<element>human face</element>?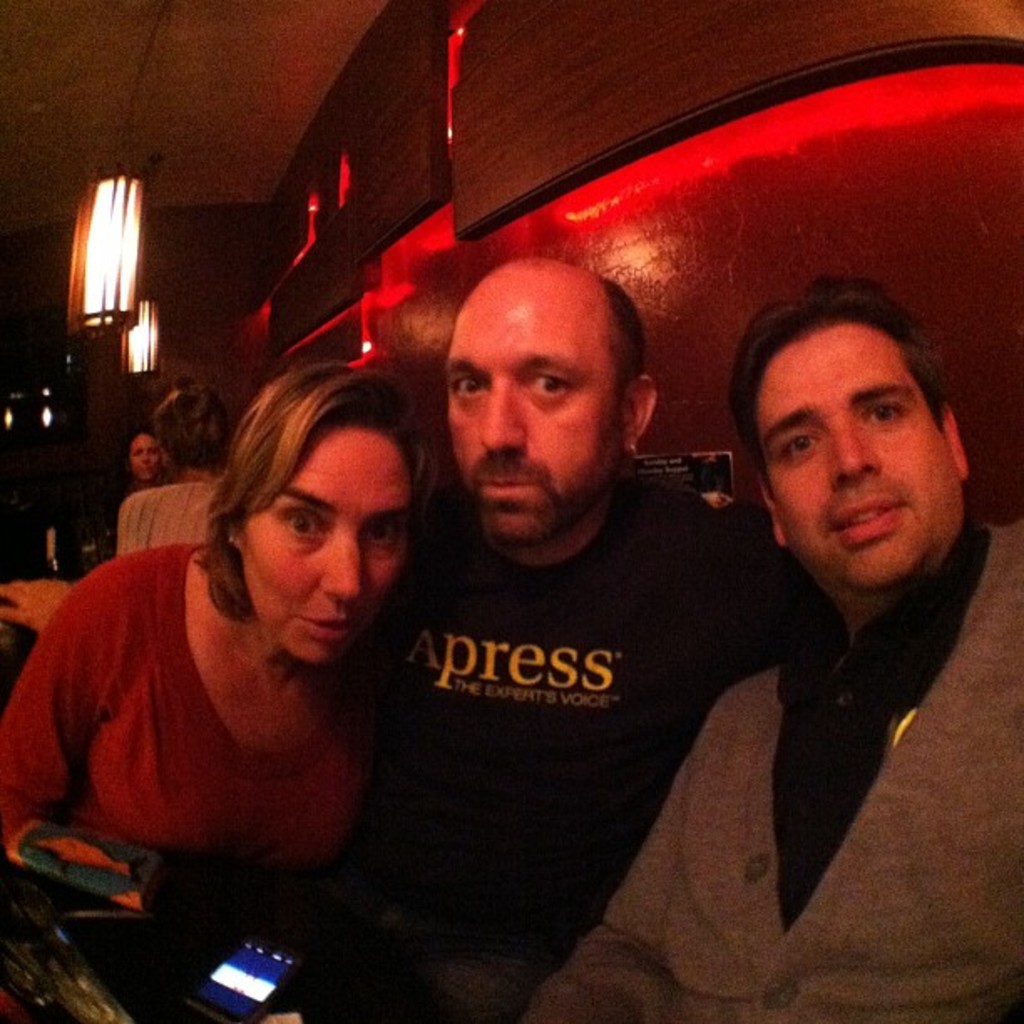
locate(756, 325, 954, 582)
